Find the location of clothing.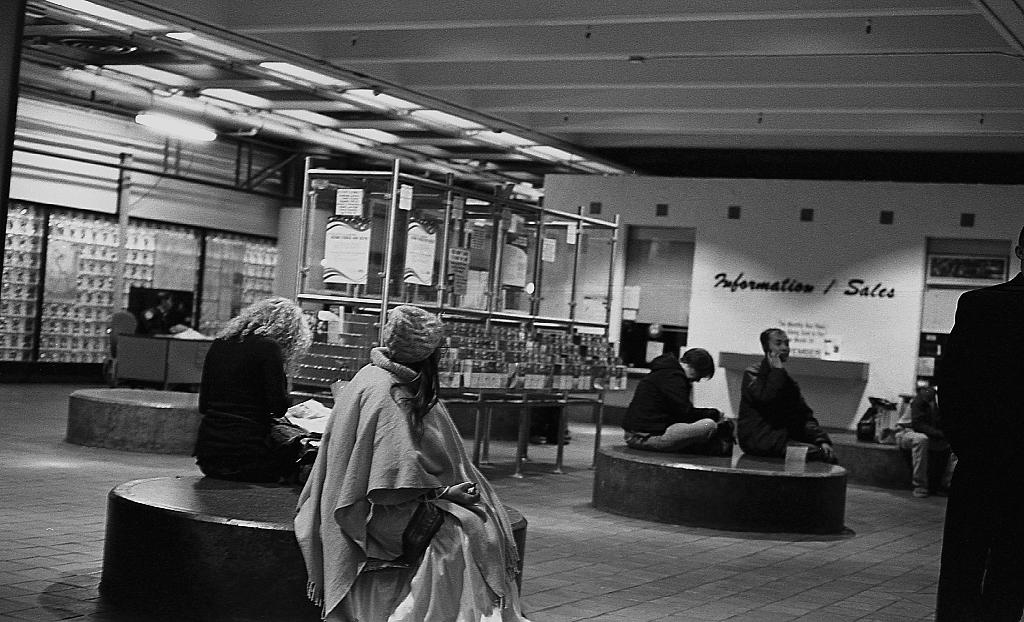
Location: bbox=[622, 357, 738, 452].
